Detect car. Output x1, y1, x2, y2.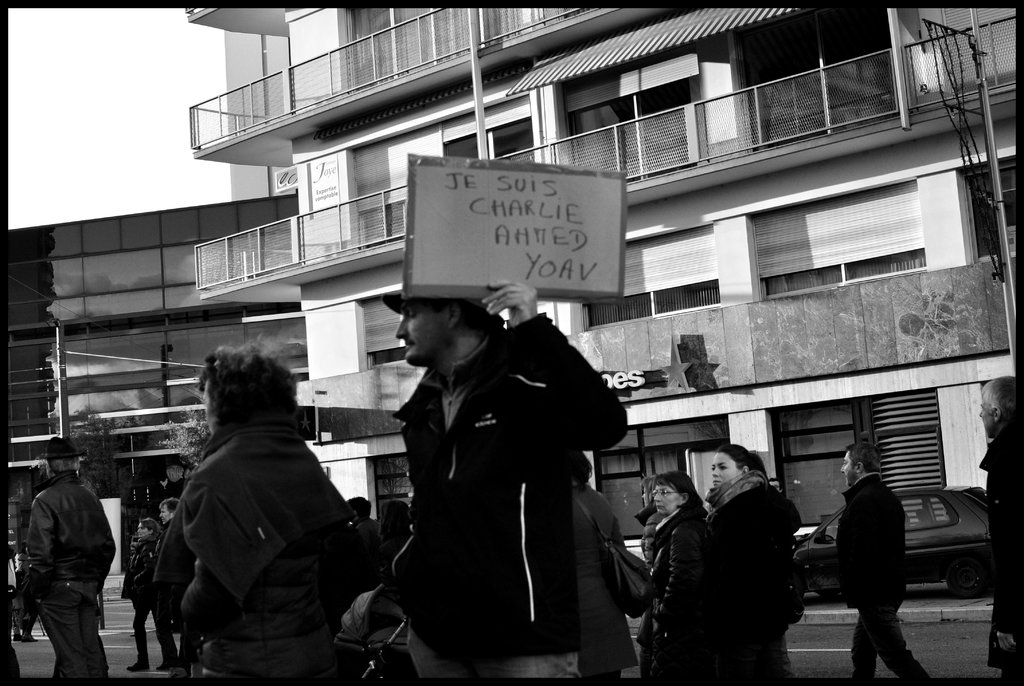
793, 486, 993, 600.
